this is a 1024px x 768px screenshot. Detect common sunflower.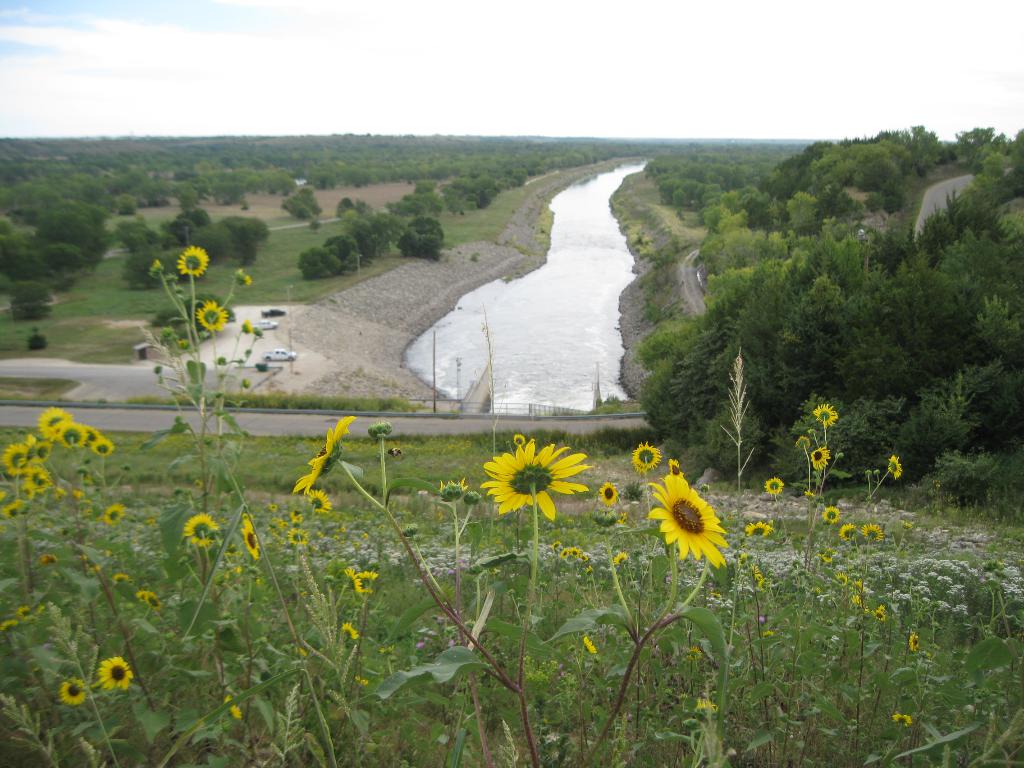
<bbox>476, 440, 601, 522</bbox>.
